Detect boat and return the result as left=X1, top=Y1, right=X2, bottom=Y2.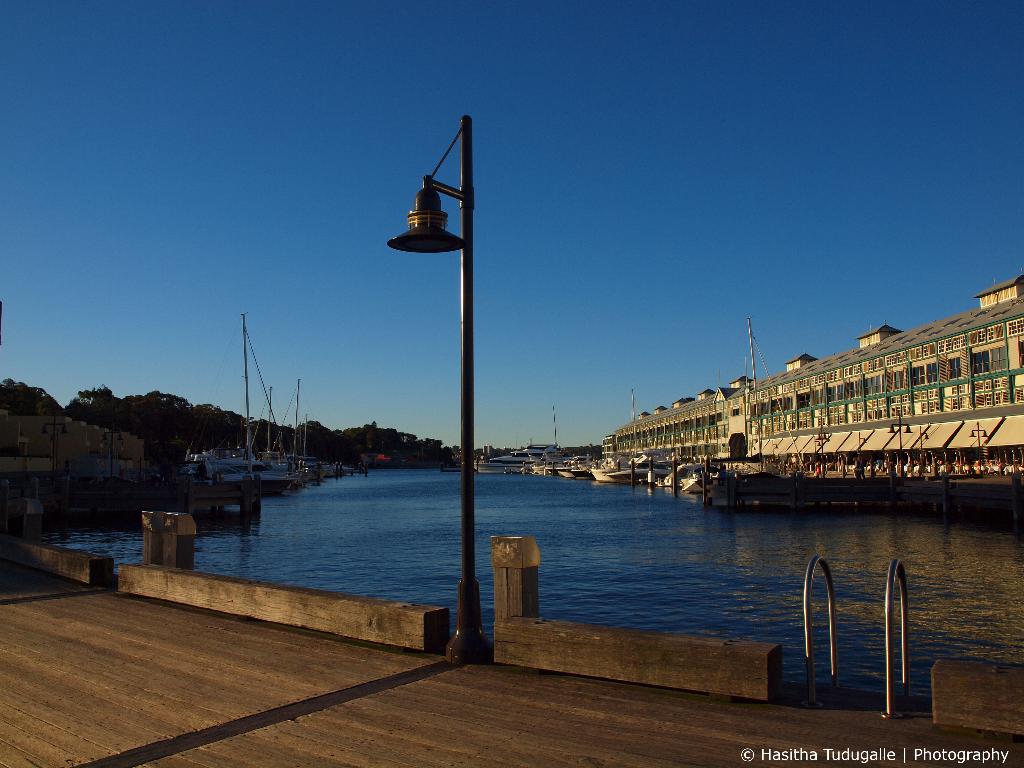
left=273, top=378, right=309, bottom=483.
